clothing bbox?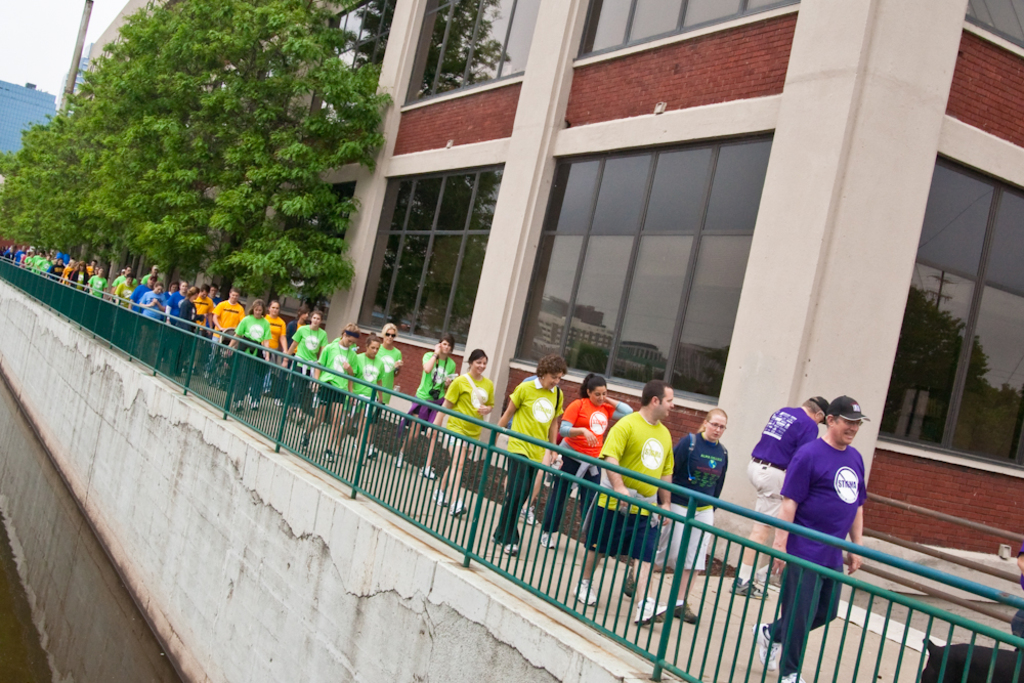
[left=753, top=398, right=822, bottom=516]
